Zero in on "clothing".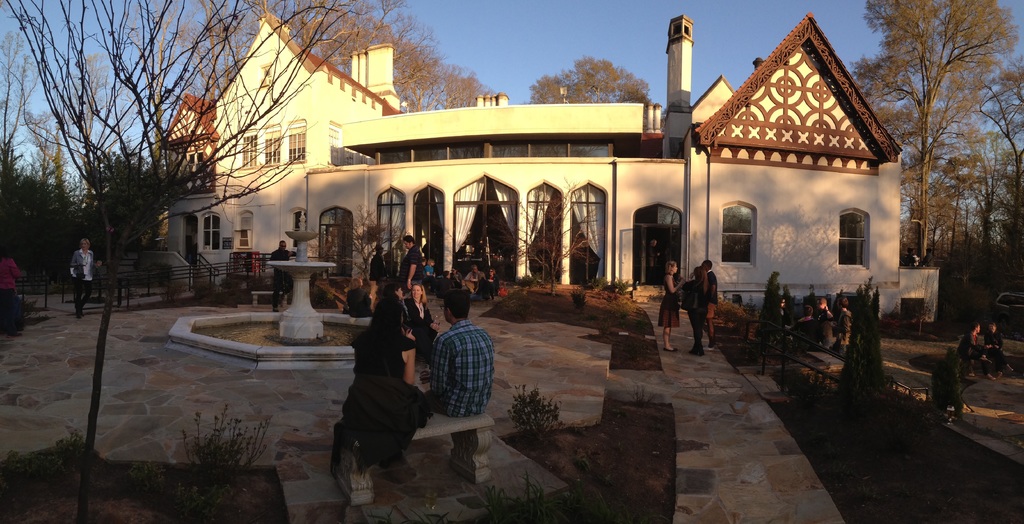
Zeroed in: [689, 283, 705, 353].
